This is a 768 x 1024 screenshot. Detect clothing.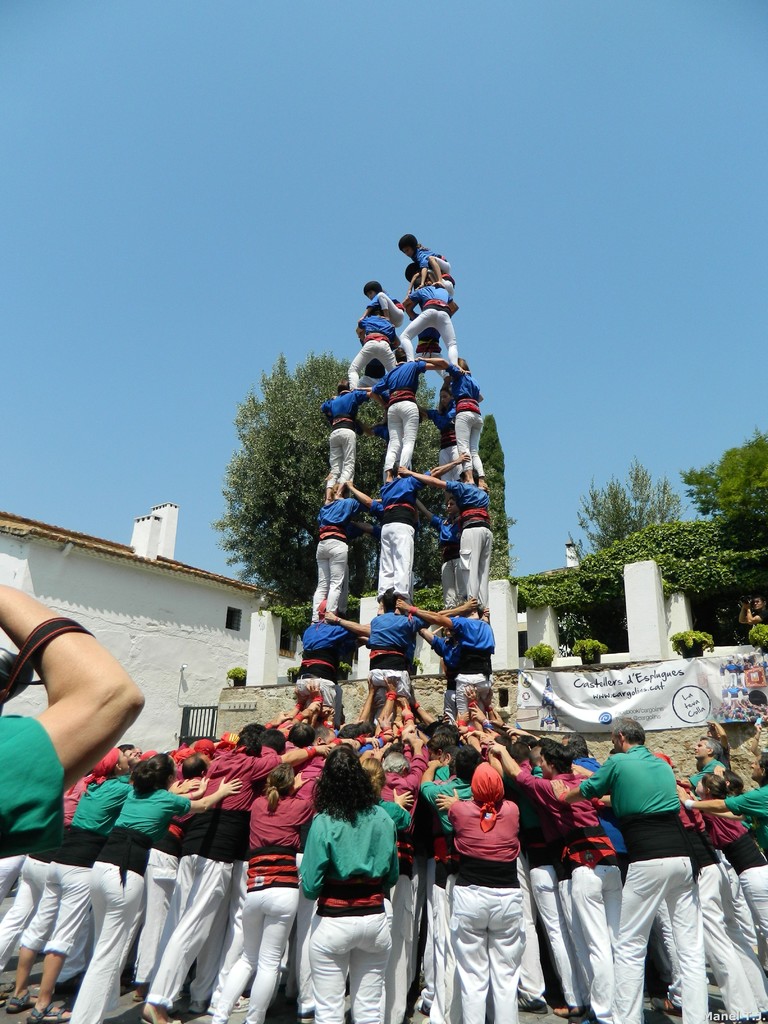
0,854,33,912.
